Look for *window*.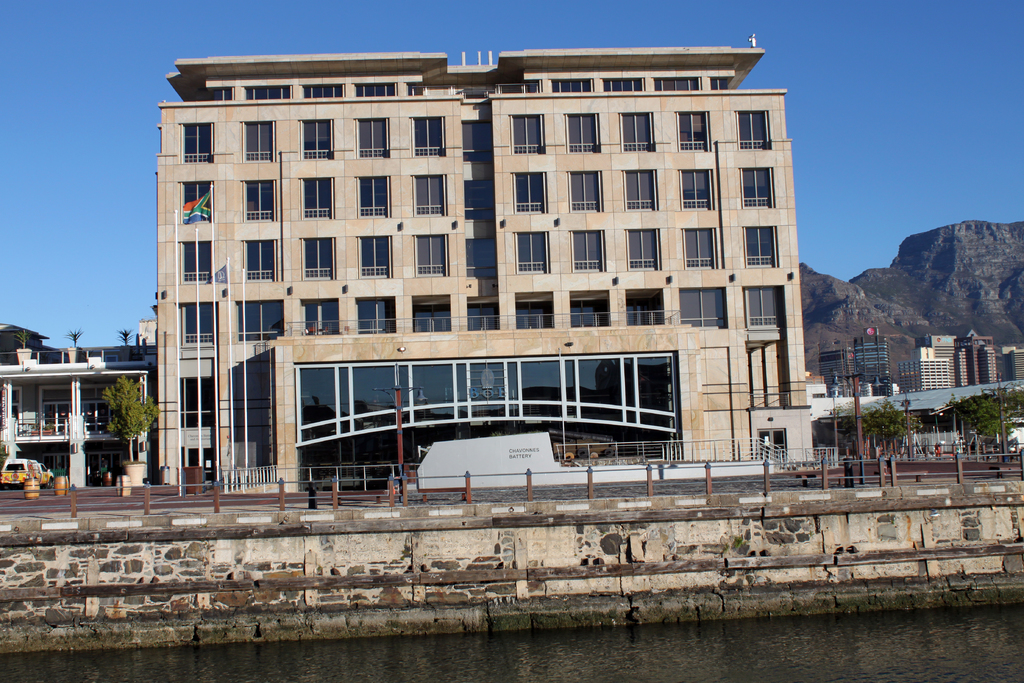
Found: 742,286,781,330.
